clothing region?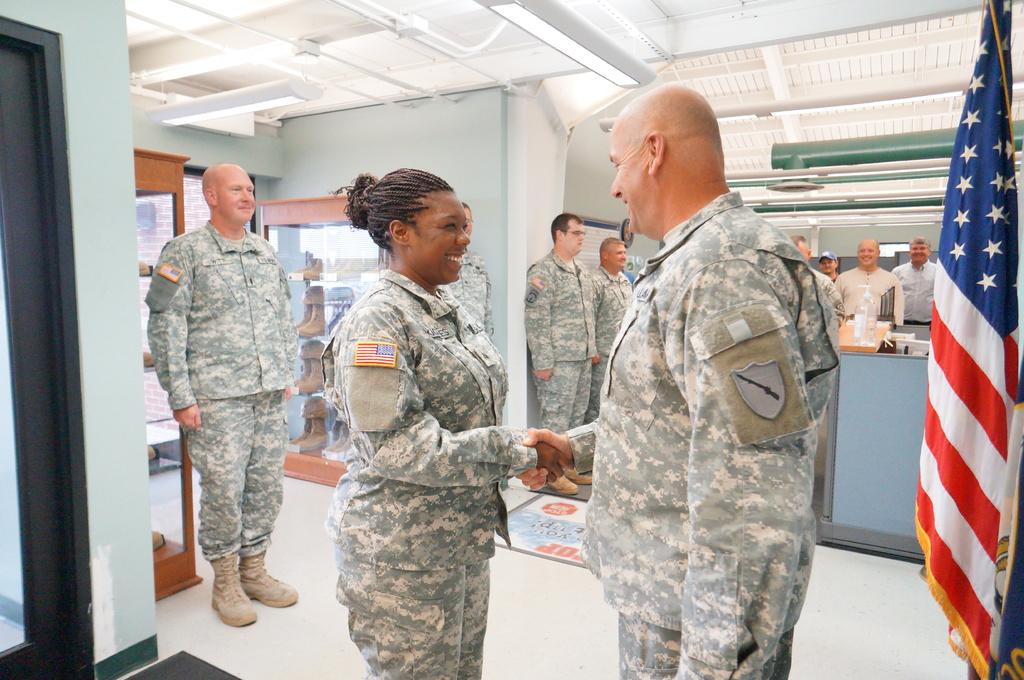
Rect(323, 264, 535, 679)
